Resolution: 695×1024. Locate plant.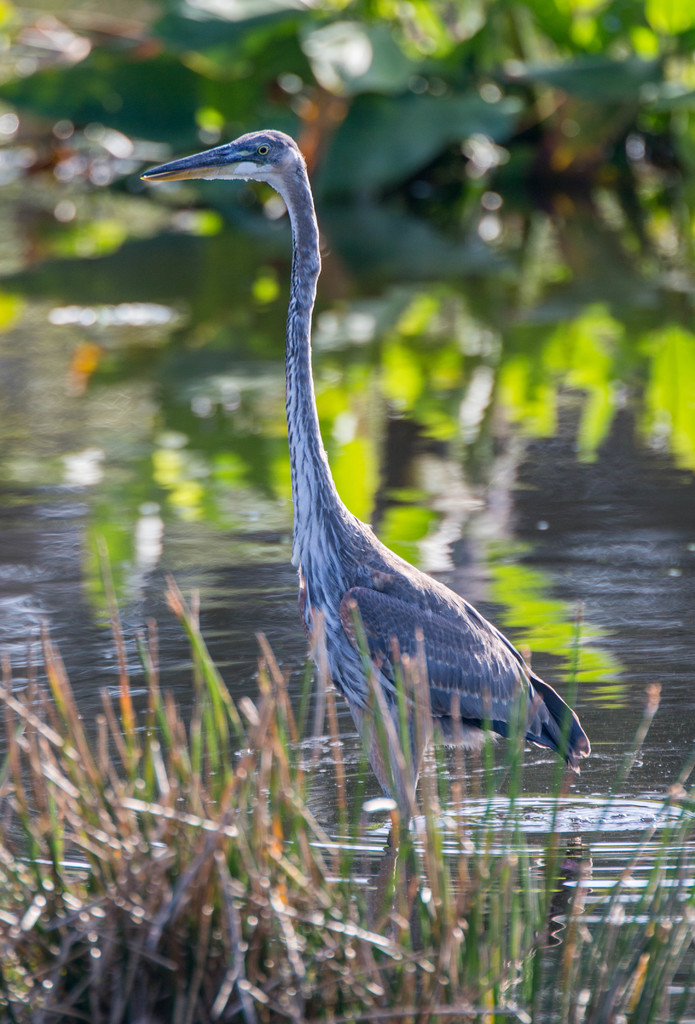
<bbox>0, 563, 682, 1023</bbox>.
